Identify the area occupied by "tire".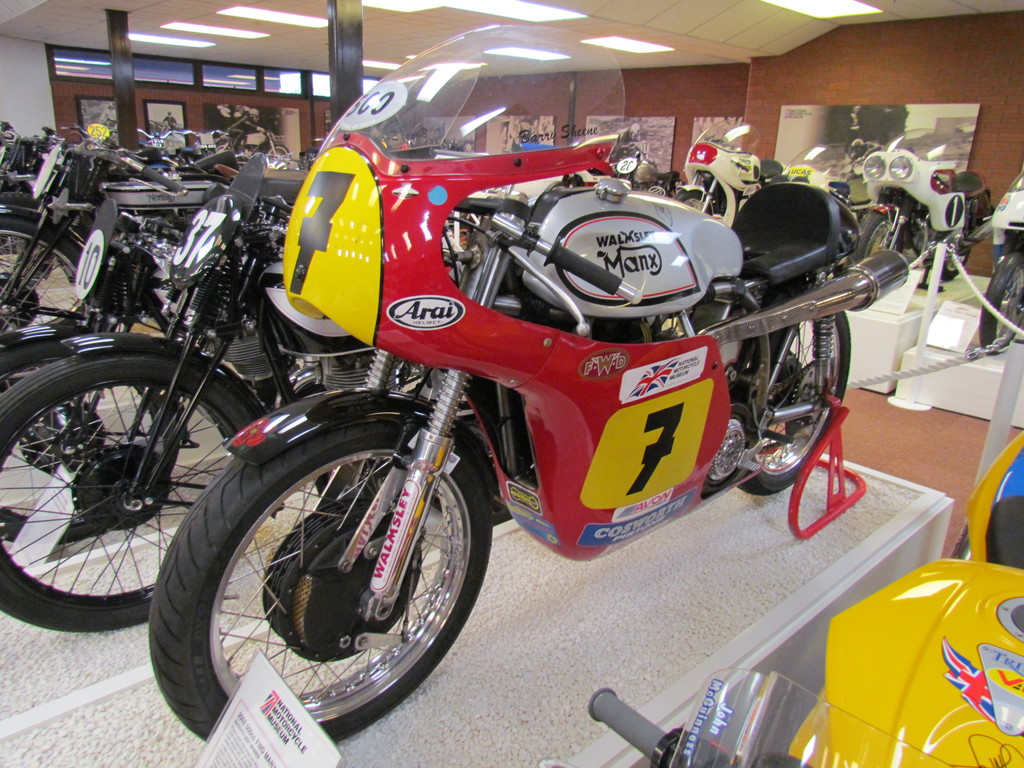
Area: box=[858, 211, 903, 259].
